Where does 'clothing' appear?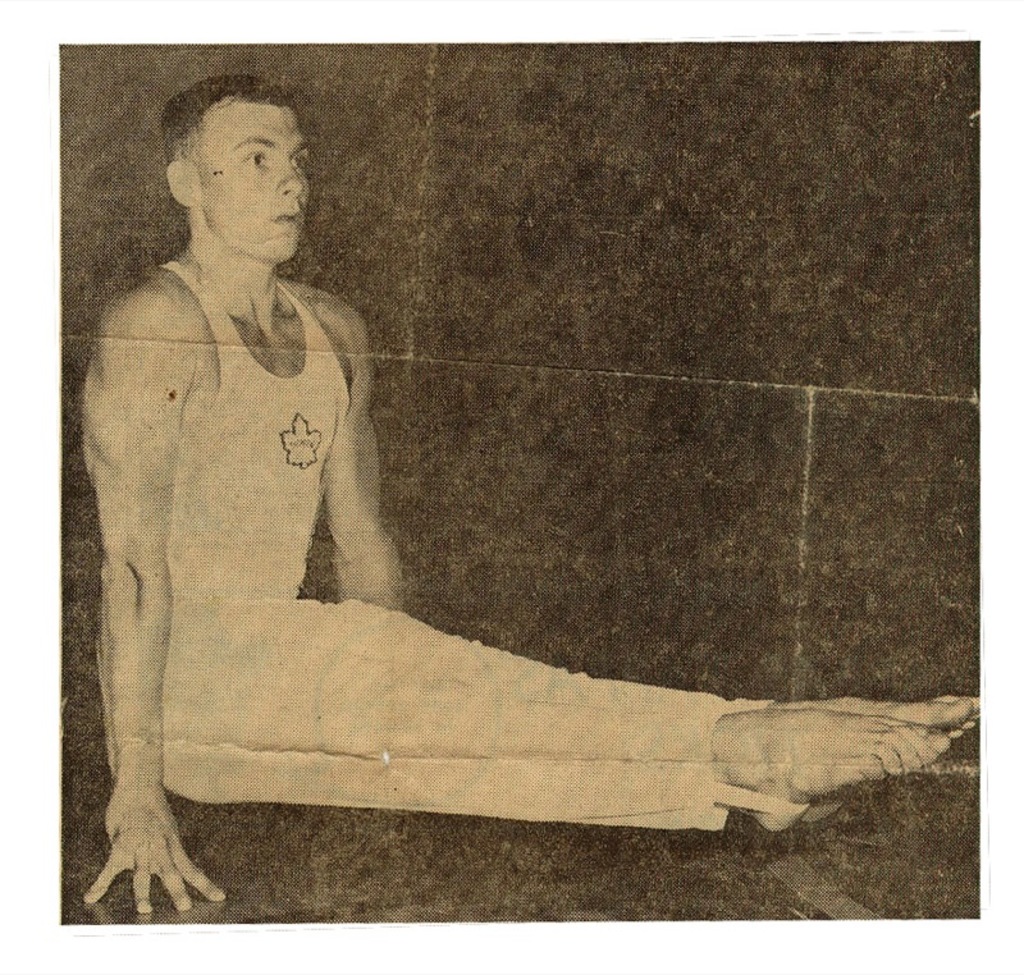
Appears at {"left": 105, "top": 238, "right": 663, "bottom": 814}.
